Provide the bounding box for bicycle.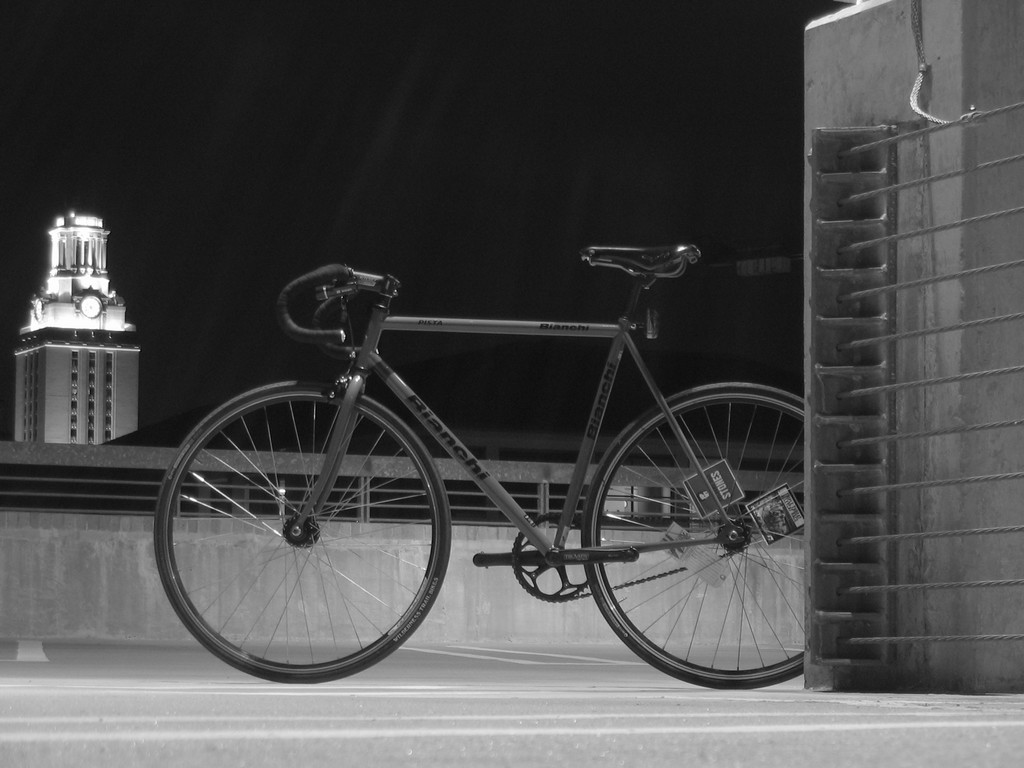
crop(131, 228, 861, 687).
